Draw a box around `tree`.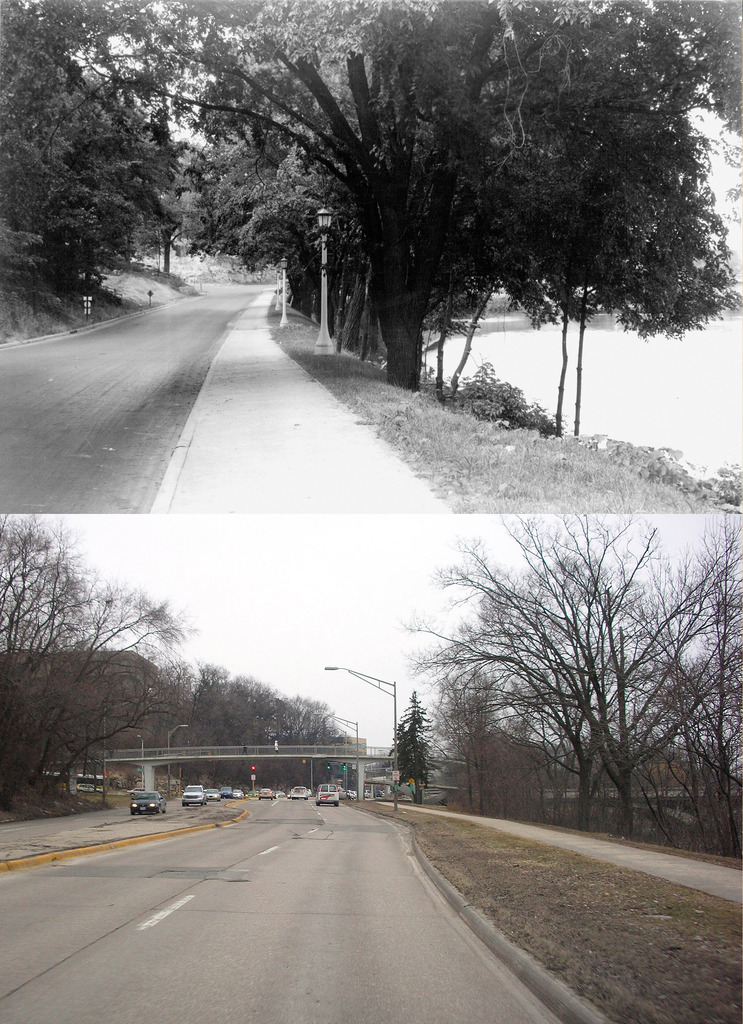
397/488/711/825.
